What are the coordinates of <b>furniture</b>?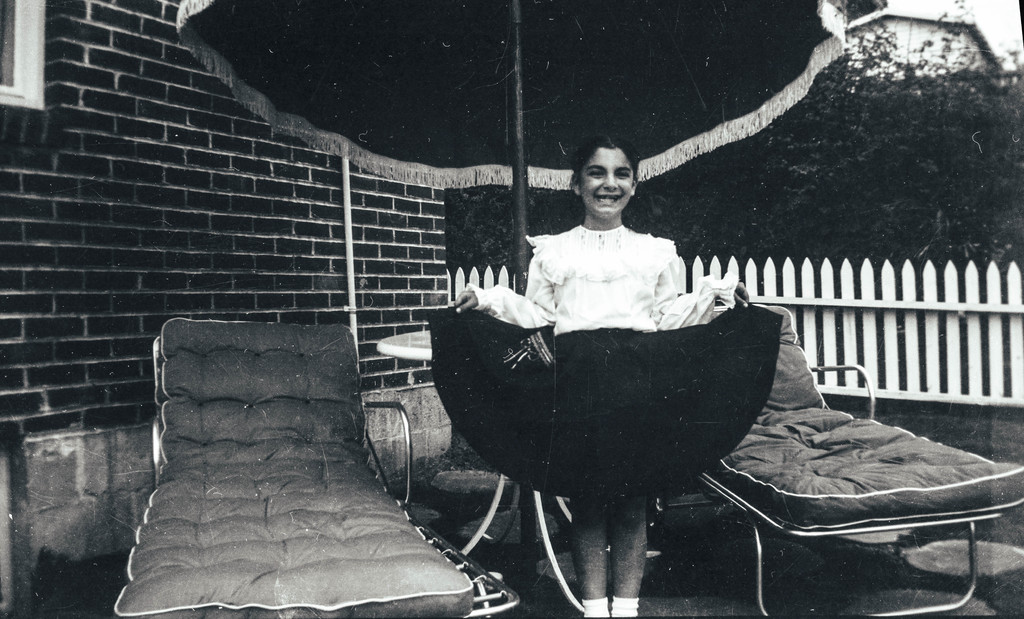
select_region(701, 298, 1023, 618).
